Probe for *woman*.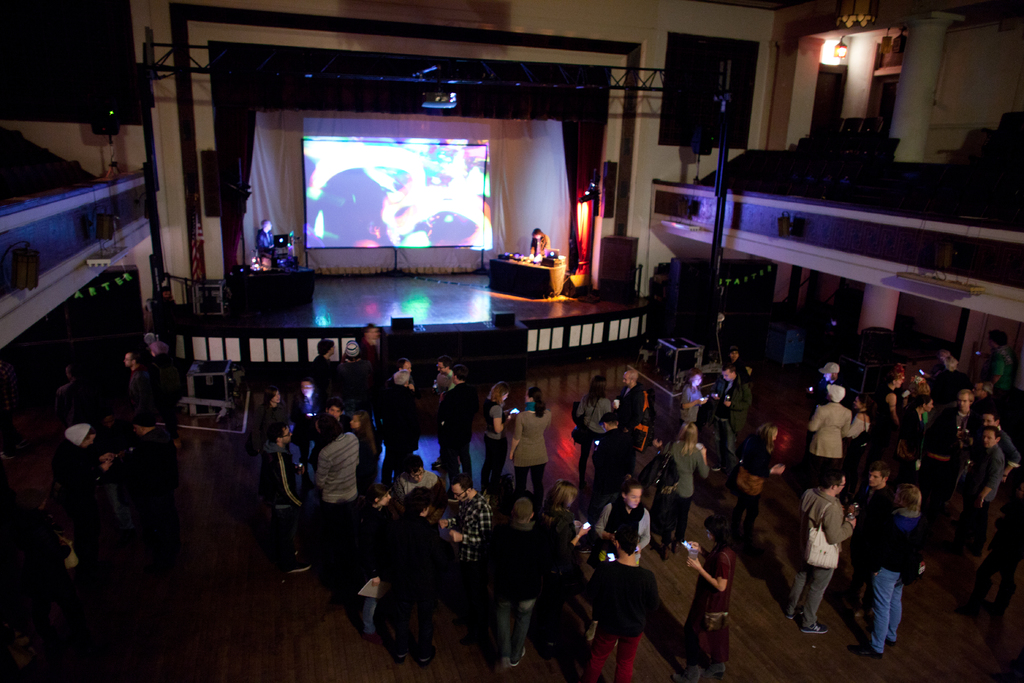
Probe result: detection(876, 370, 903, 443).
